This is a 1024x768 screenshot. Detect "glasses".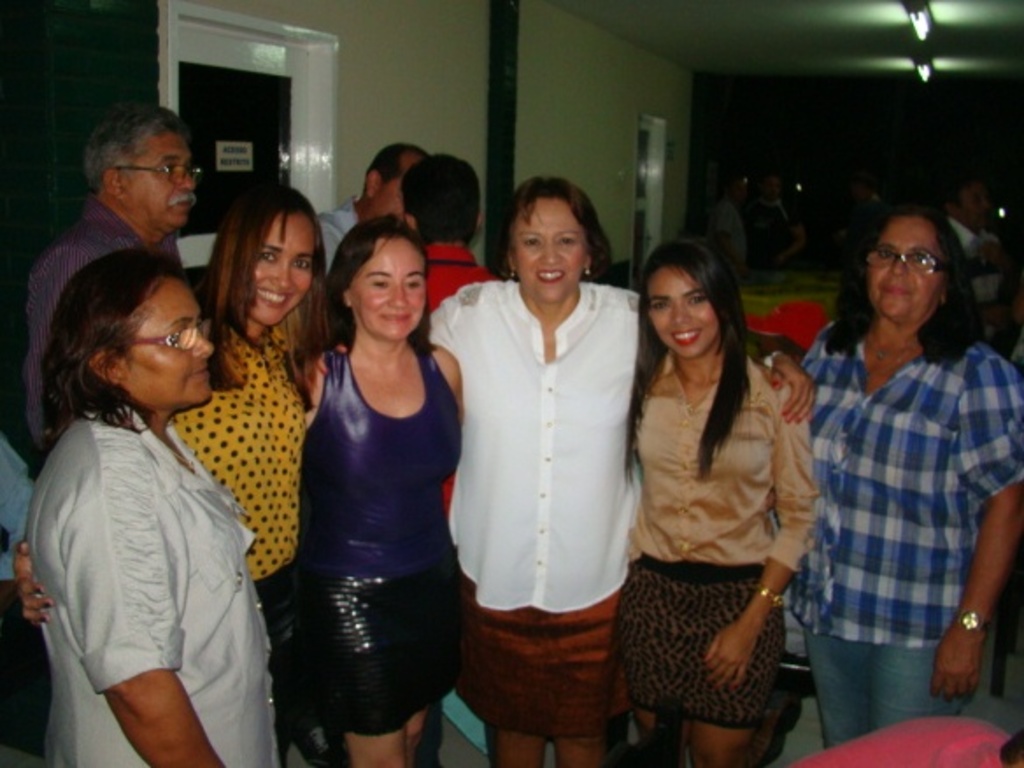
[110,154,203,188].
